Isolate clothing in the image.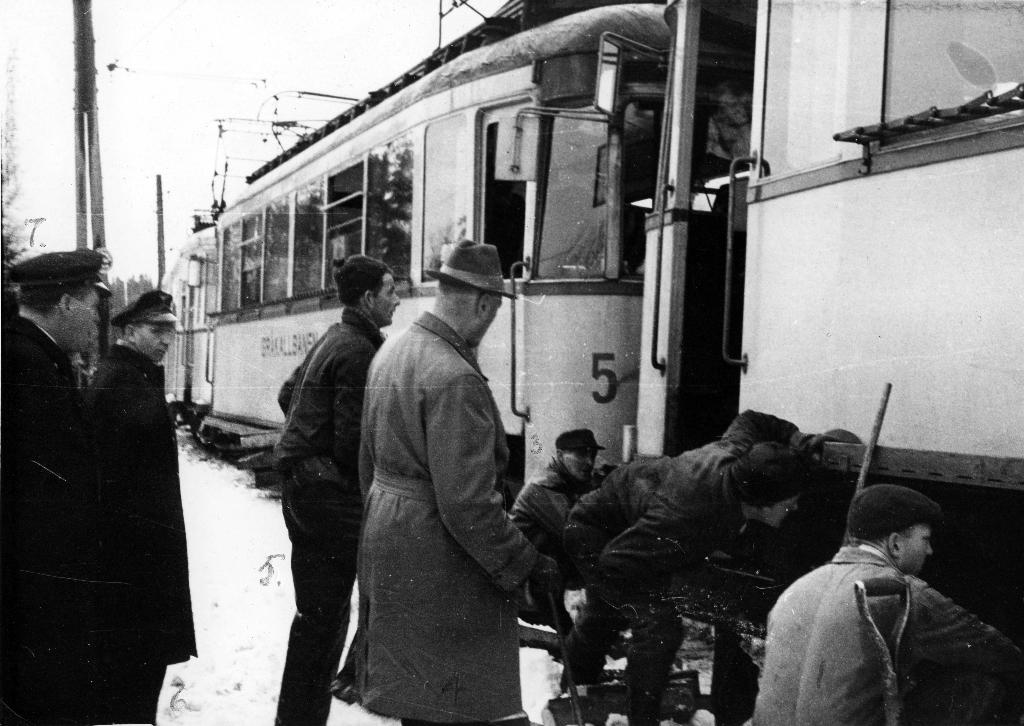
Isolated region: (left=273, top=296, right=415, bottom=716).
